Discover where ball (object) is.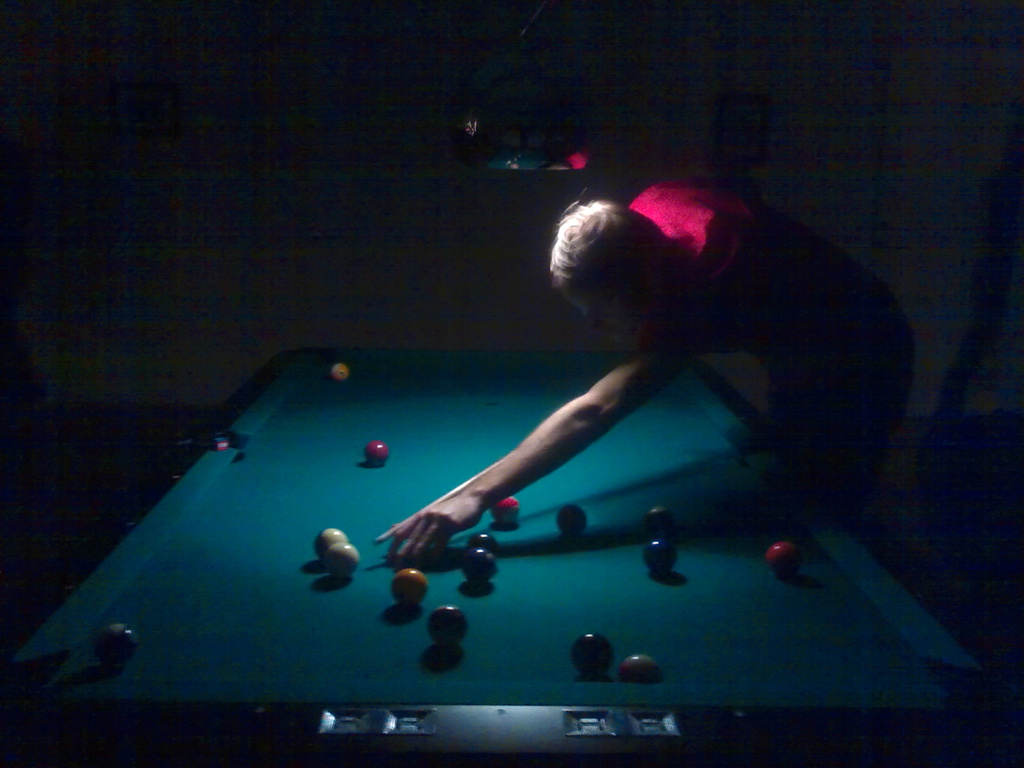
Discovered at (767, 543, 804, 579).
